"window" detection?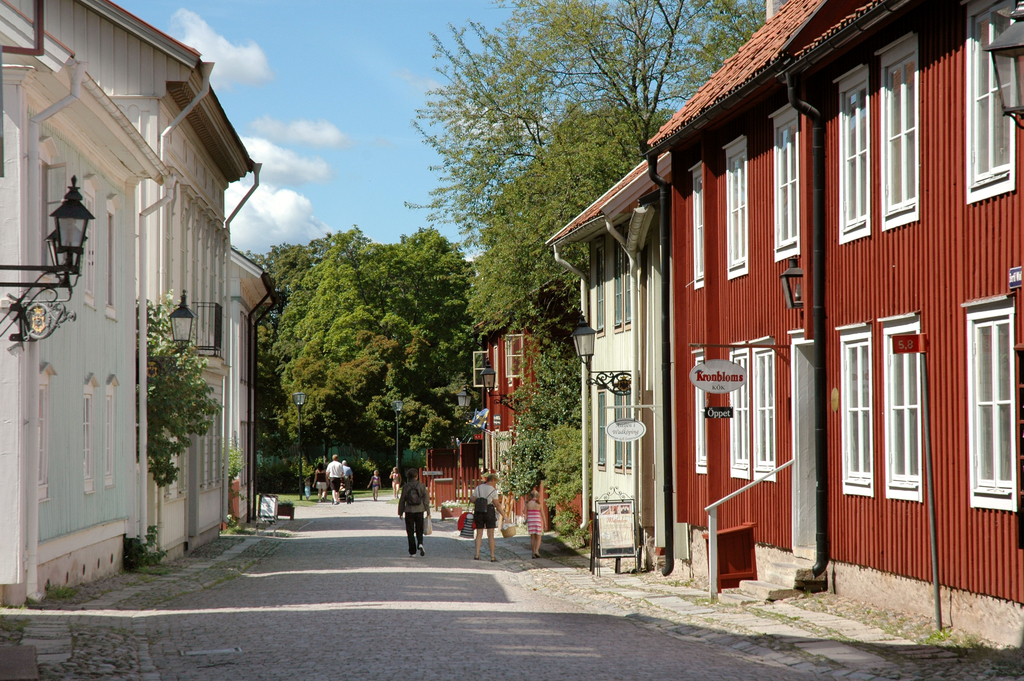
left=731, top=340, right=781, bottom=478
